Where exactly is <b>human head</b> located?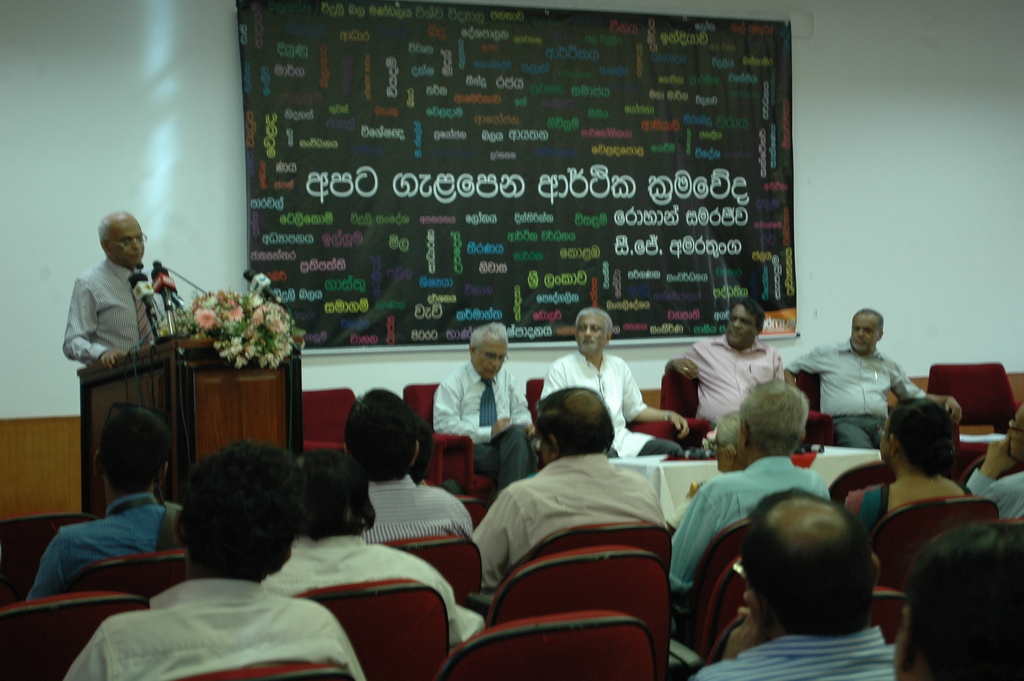
Its bounding box is 731,500,894,645.
